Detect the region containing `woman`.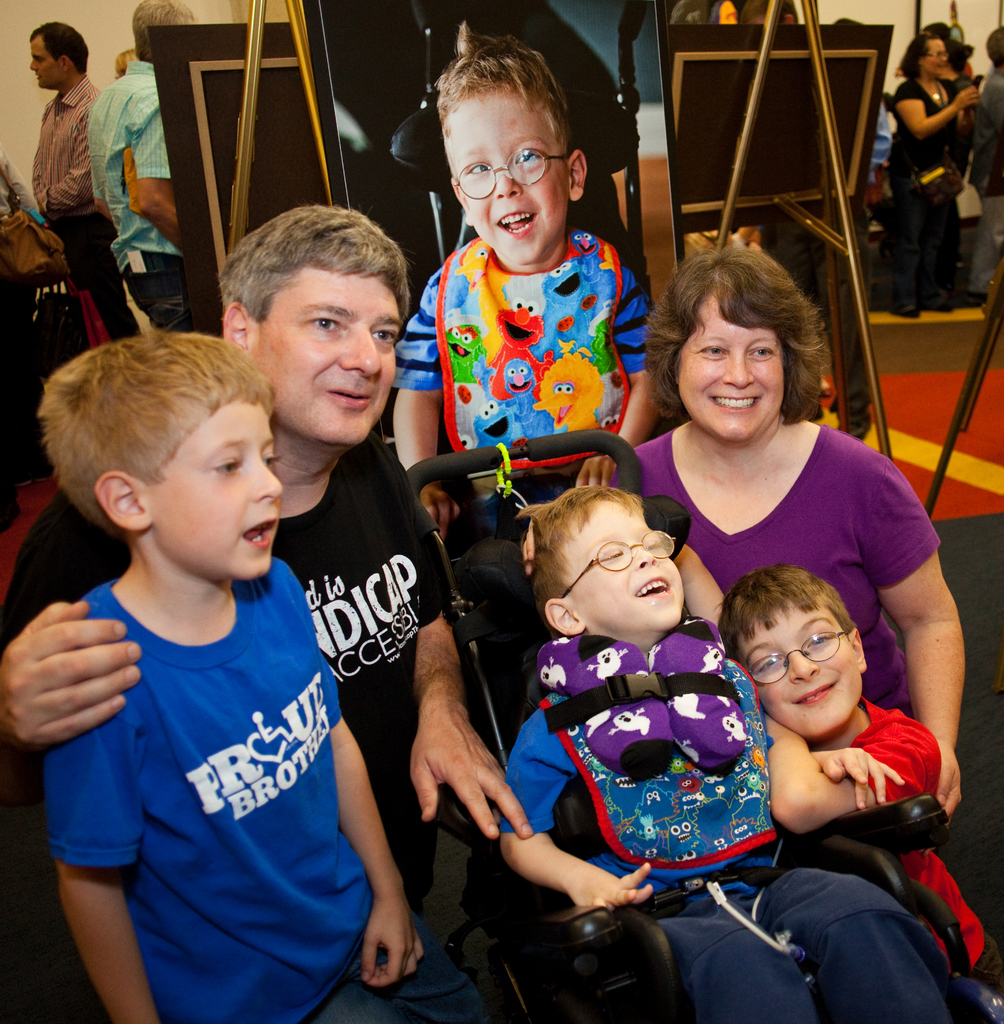
bbox=[609, 248, 966, 813].
